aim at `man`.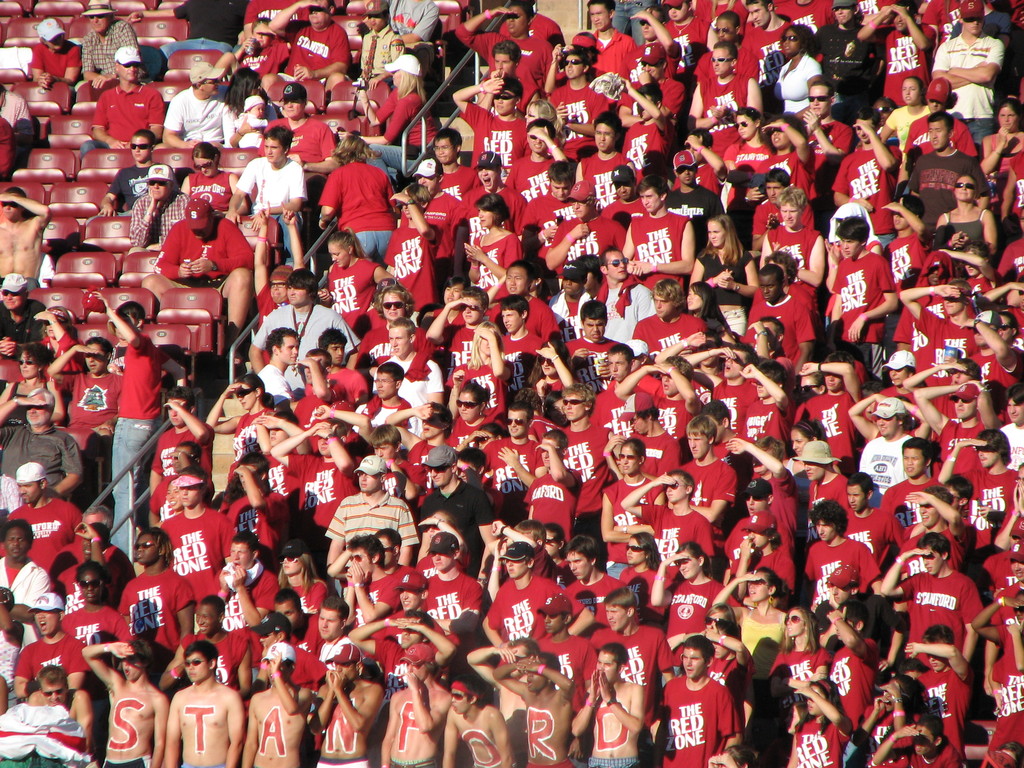
Aimed at box=[385, 403, 453, 492].
